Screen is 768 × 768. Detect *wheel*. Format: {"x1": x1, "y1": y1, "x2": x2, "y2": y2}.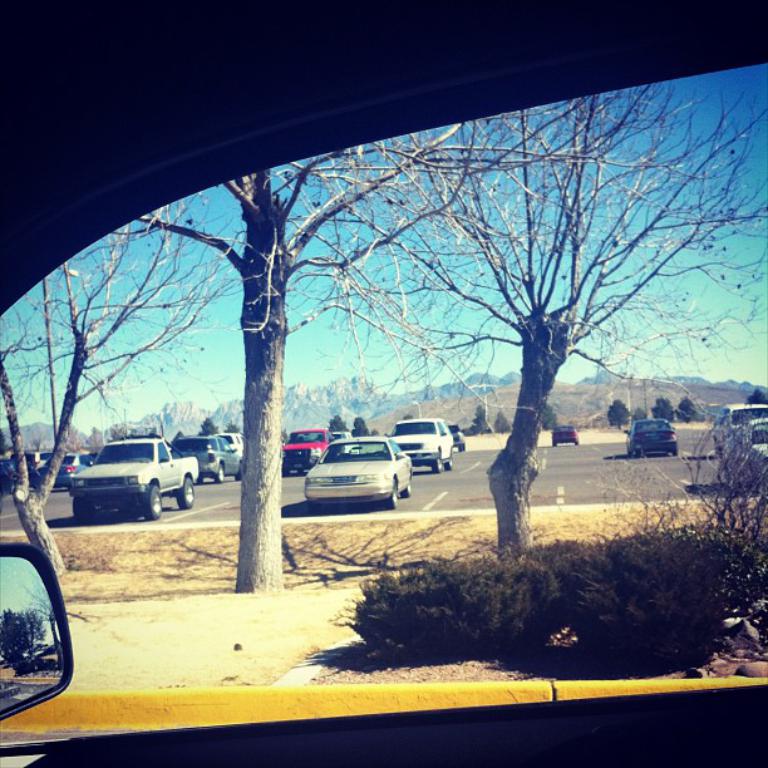
{"x1": 440, "y1": 456, "x2": 451, "y2": 473}.
